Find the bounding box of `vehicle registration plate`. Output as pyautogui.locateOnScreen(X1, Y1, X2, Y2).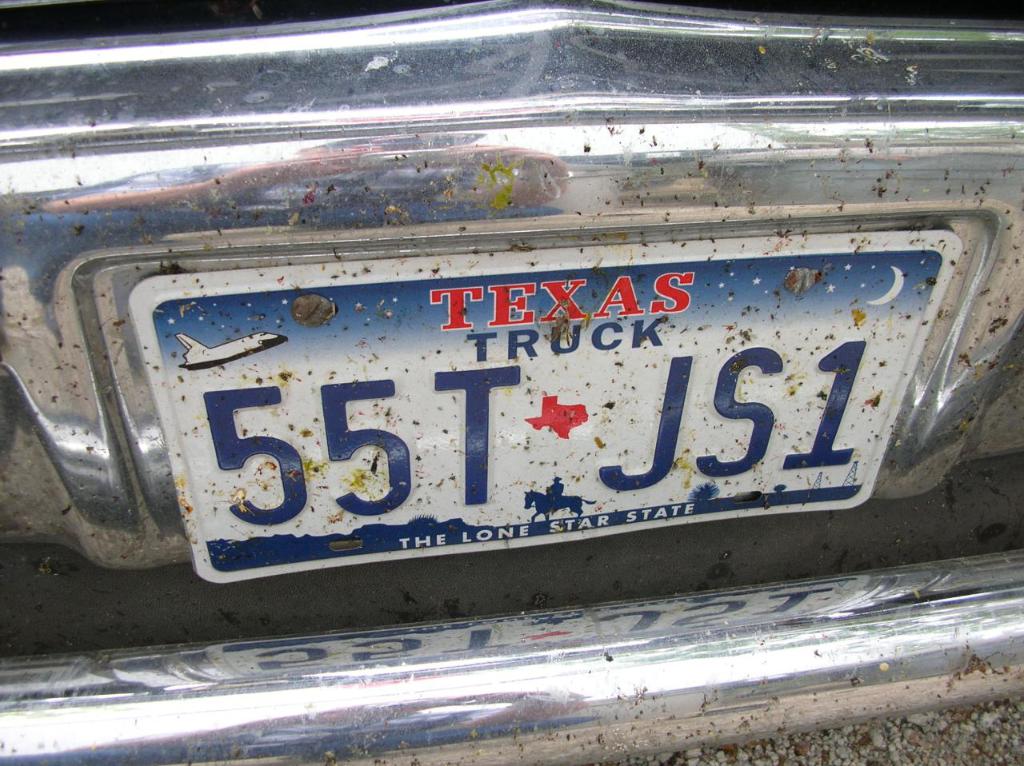
pyautogui.locateOnScreen(78, 229, 999, 592).
